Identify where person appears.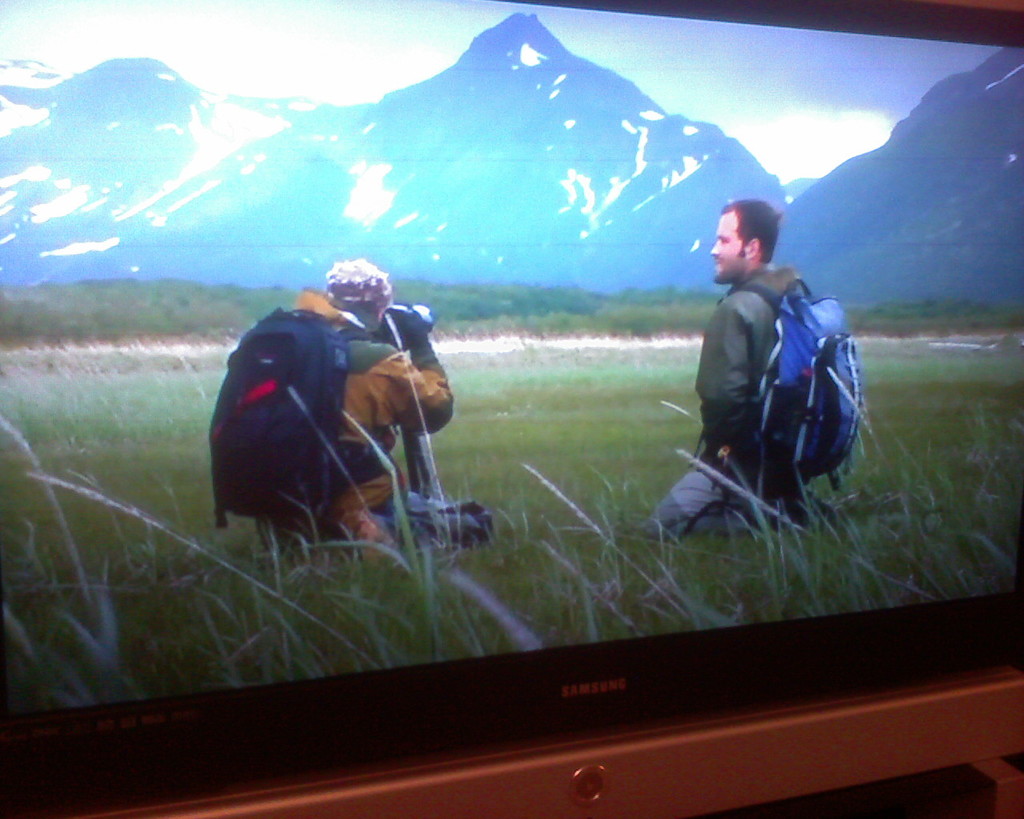
Appears at crop(263, 253, 489, 557).
